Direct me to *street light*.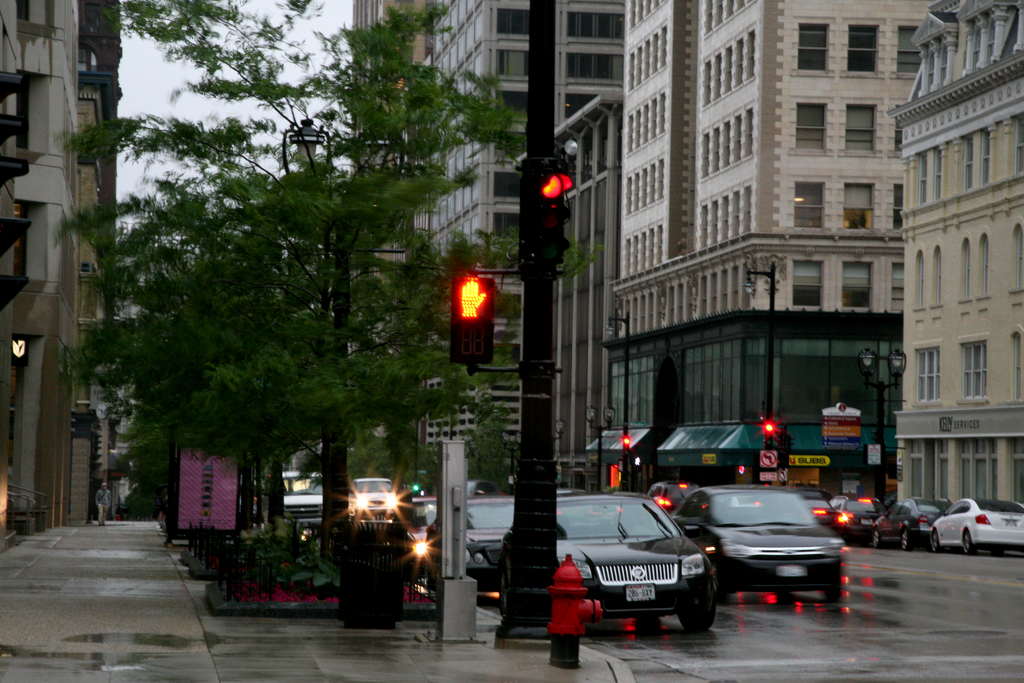
Direction: box(584, 402, 616, 490).
